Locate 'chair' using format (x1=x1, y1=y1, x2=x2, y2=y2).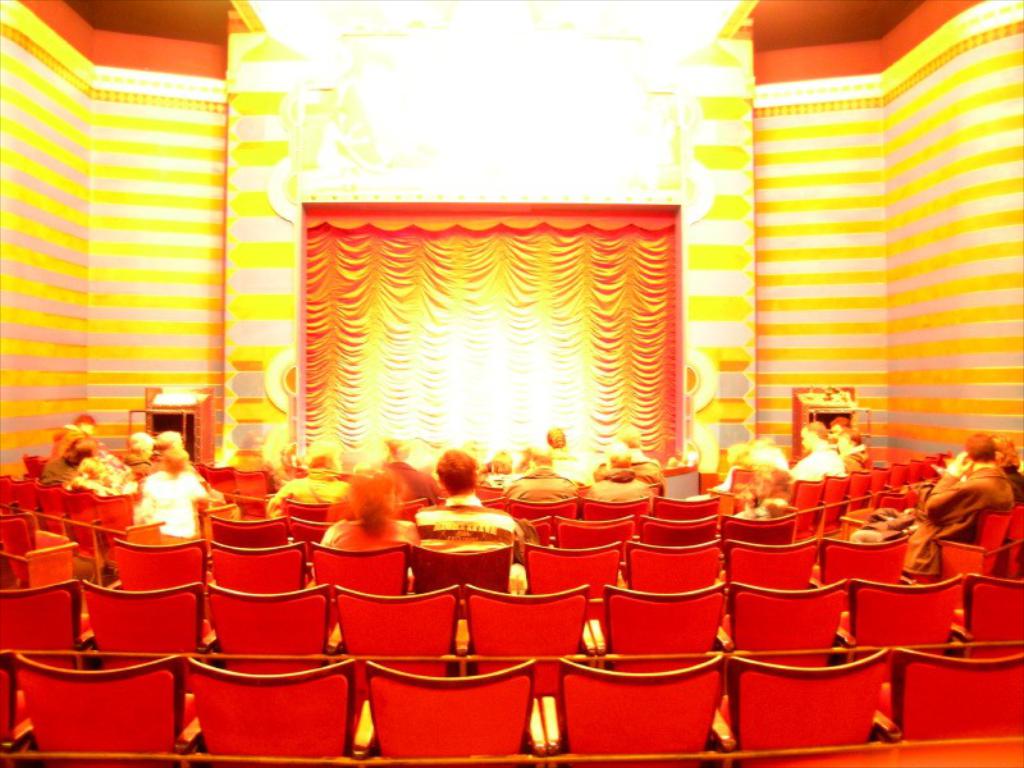
(x1=722, y1=516, x2=799, y2=539).
